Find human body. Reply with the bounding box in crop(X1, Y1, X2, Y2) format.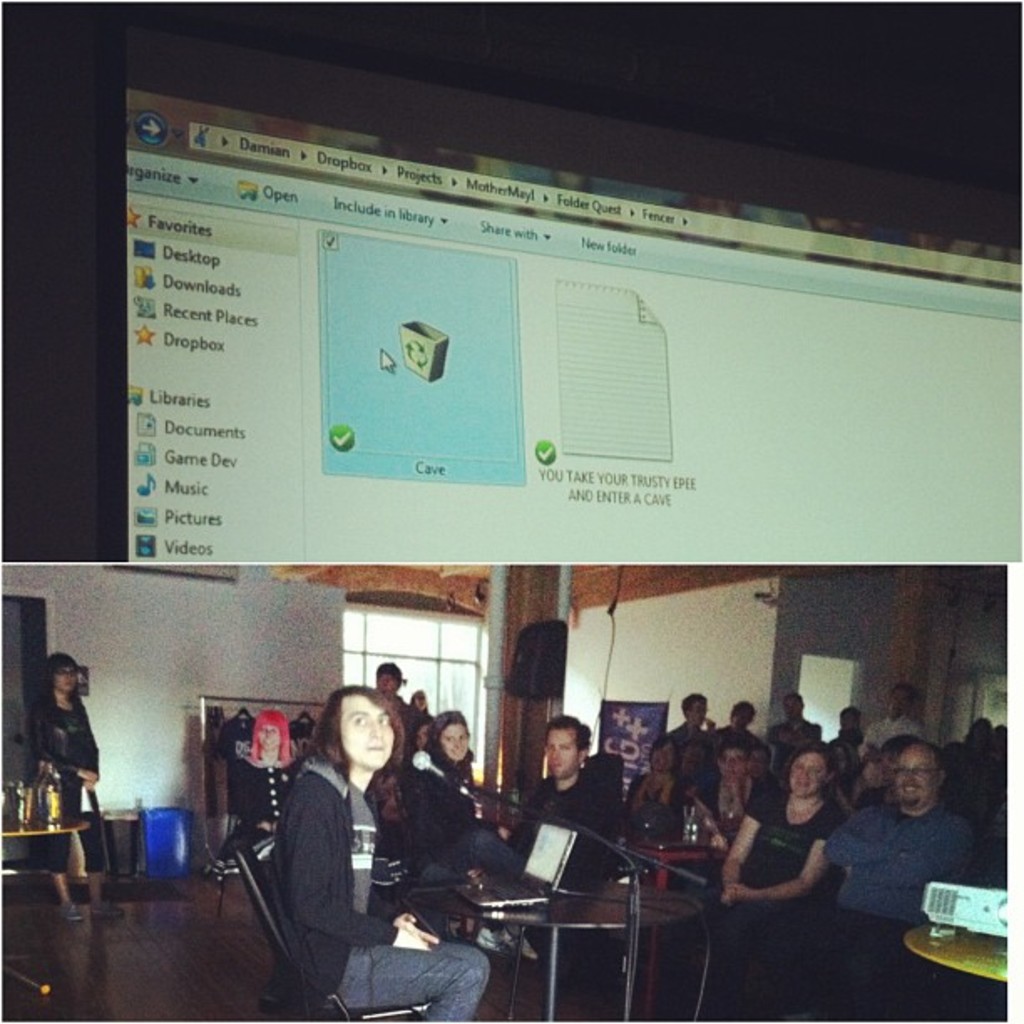
crop(231, 751, 300, 840).
